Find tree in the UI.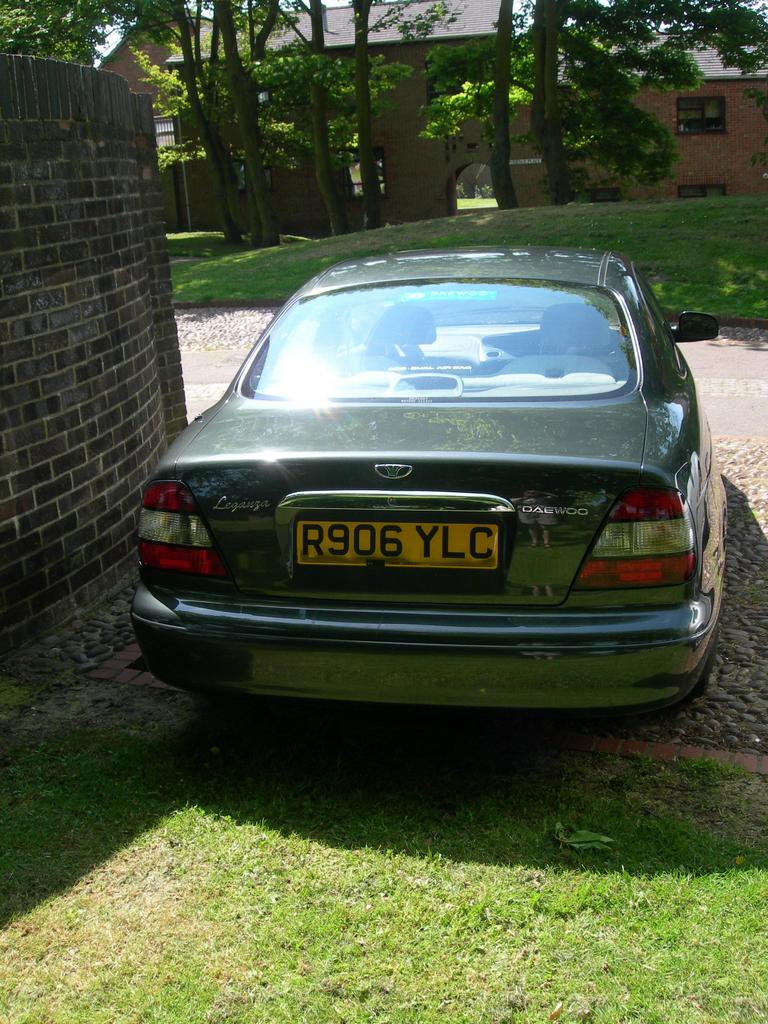
UI element at x1=525, y1=0, x2=767, y2=198.
